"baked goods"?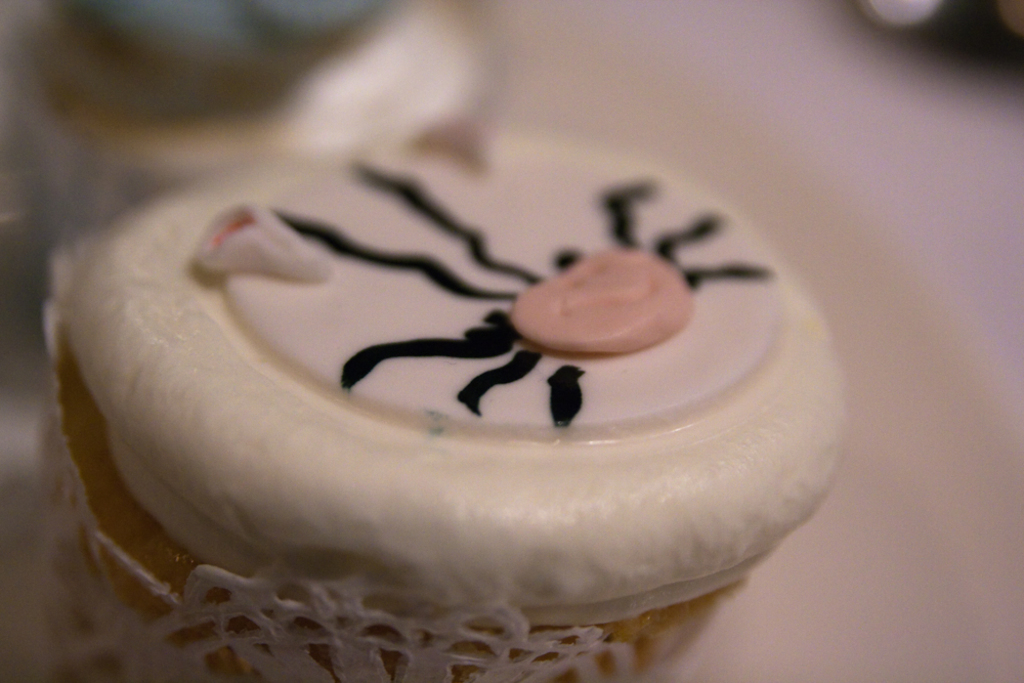
pyautogui.locateOnScreen(87, 157, 866, 653)
